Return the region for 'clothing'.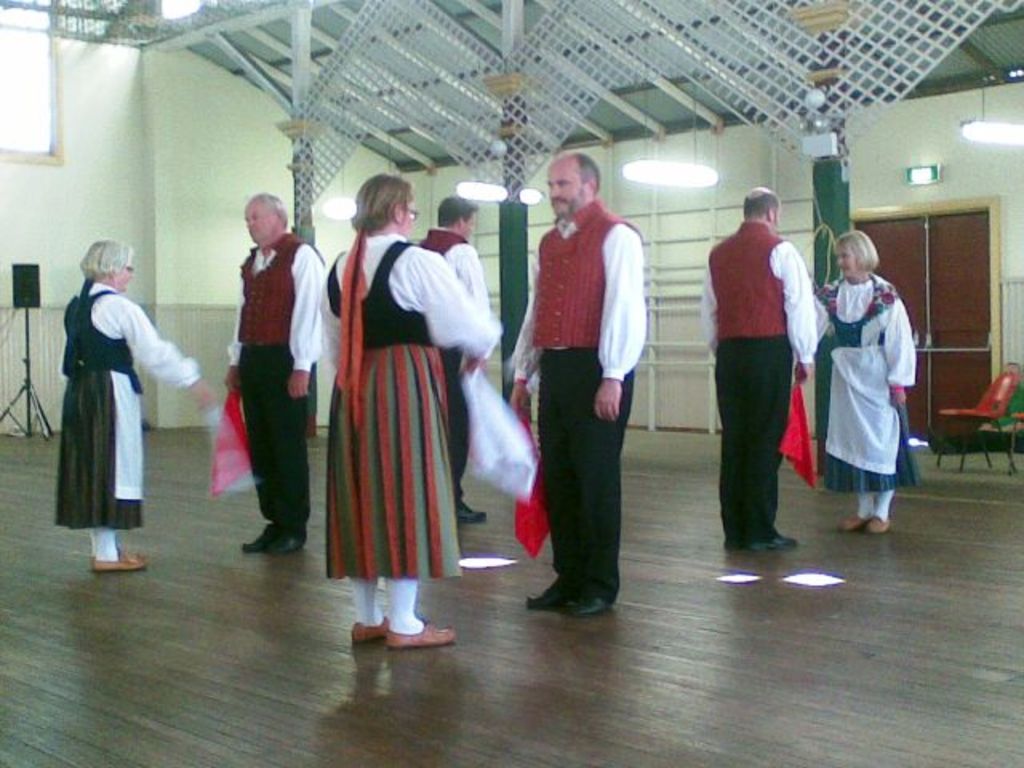
{"x1": 410, "y1": 224, "x2": 493, "y2": 496}.
